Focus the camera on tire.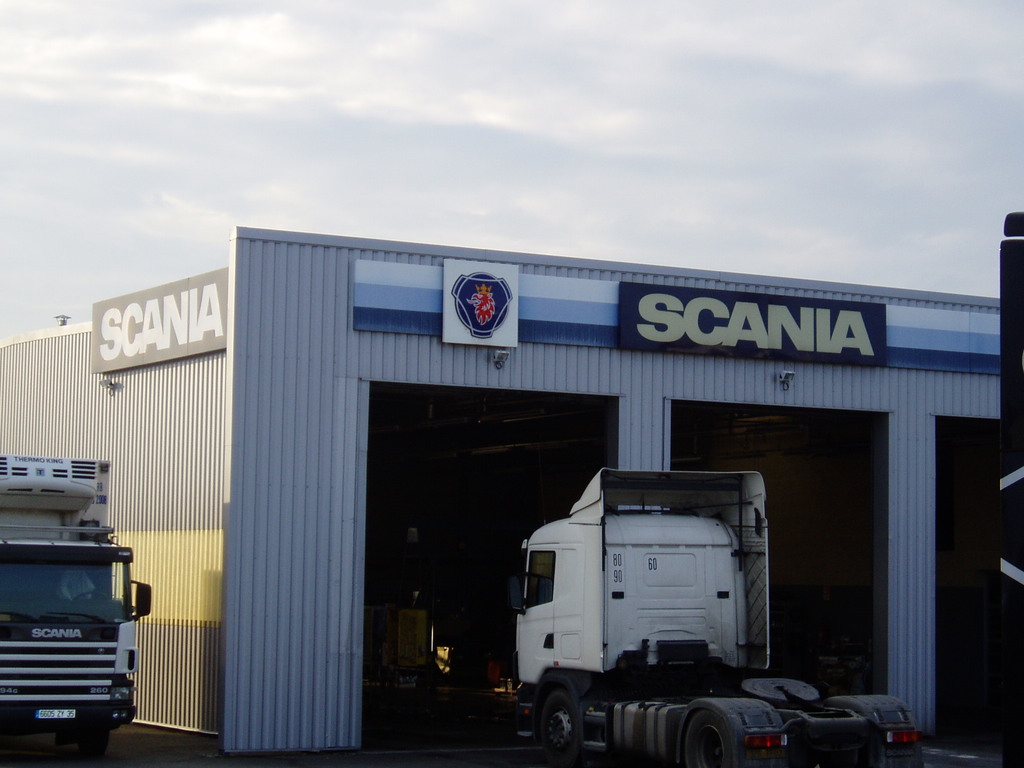
Focus region: box=[533, 685, 586, 762].
